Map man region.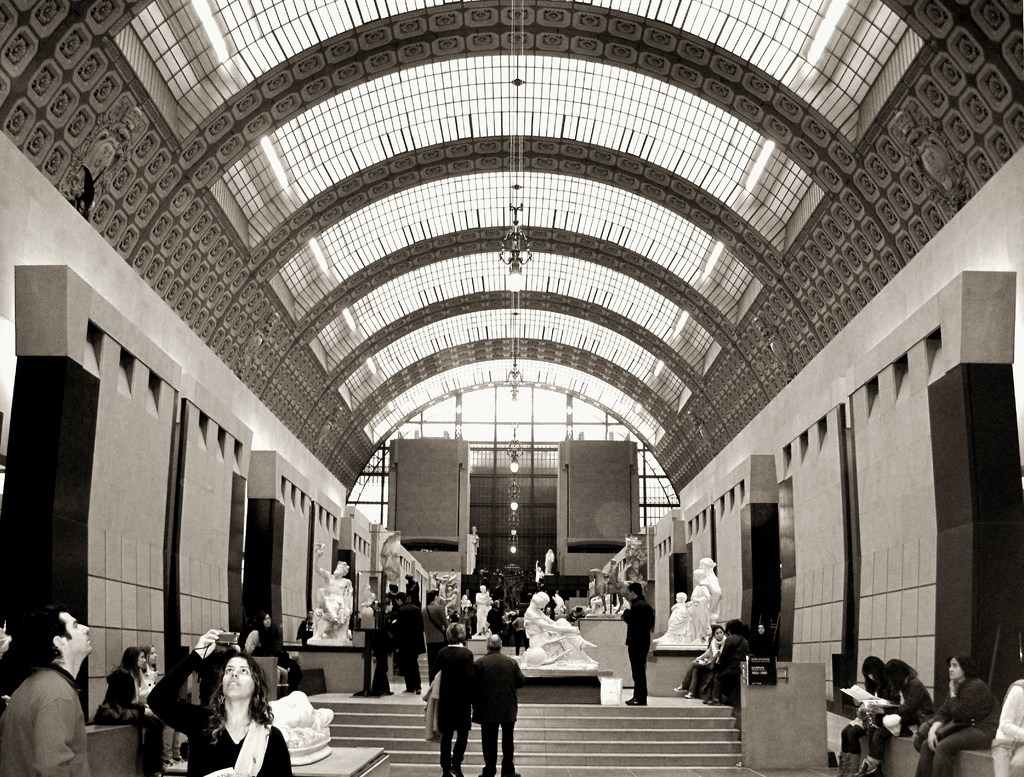
Mapped to box=[620, 585, 659, 707].
